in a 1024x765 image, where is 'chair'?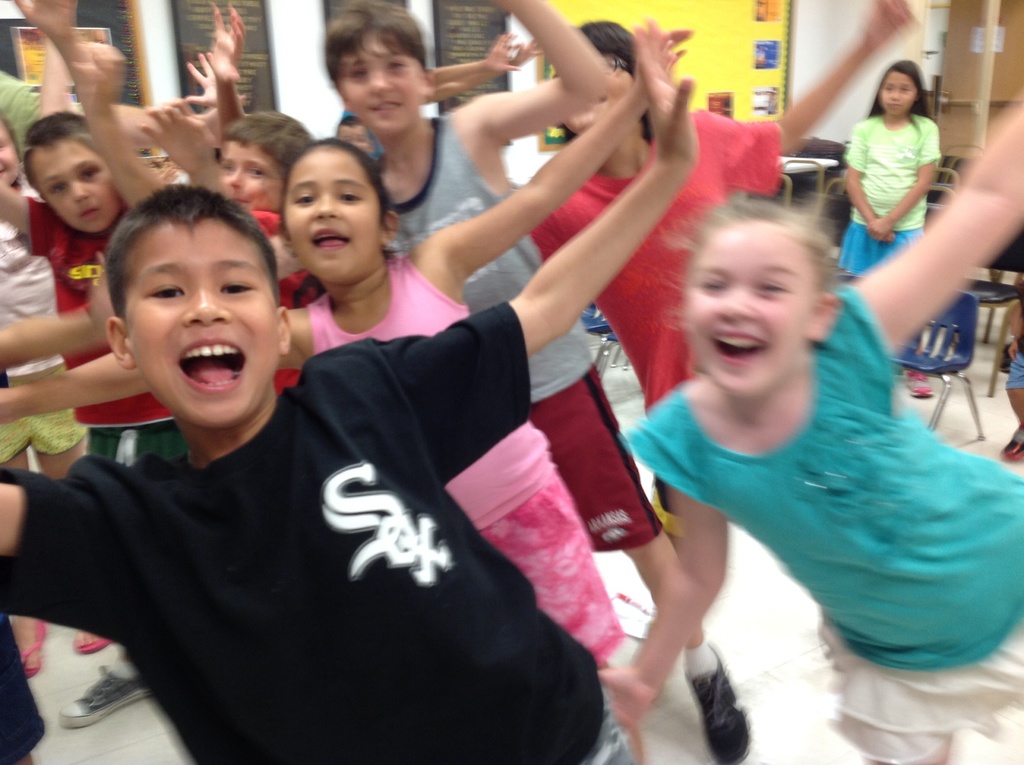
959/224/1023/398.
